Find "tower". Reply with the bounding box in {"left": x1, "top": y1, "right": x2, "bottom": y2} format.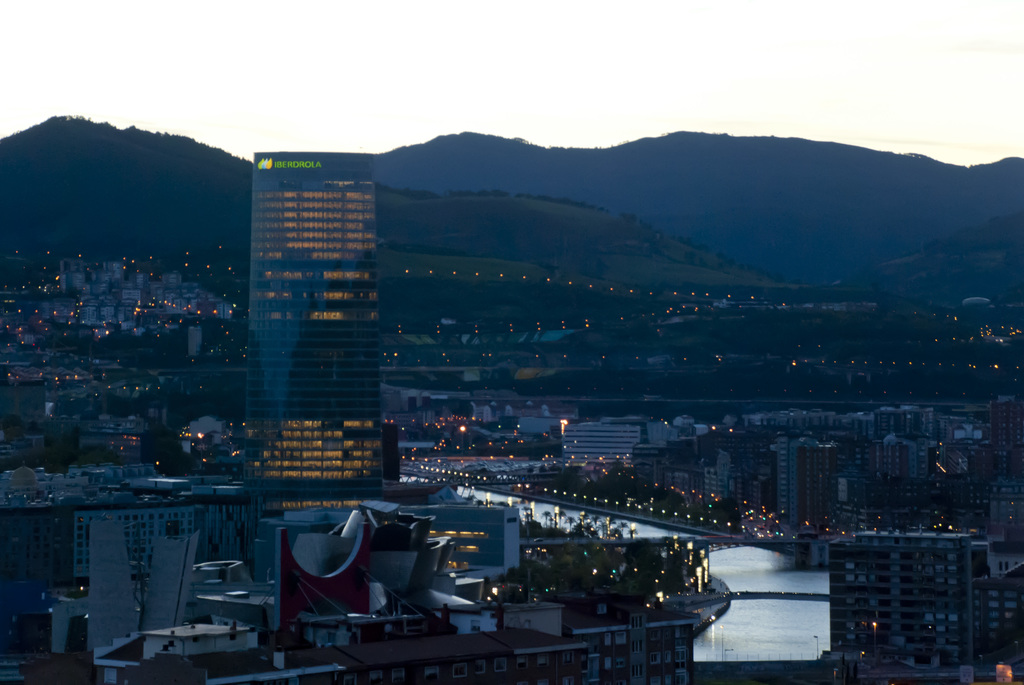
{"left": 213, "top": 123, "right": 394, "bottom": 482}.
